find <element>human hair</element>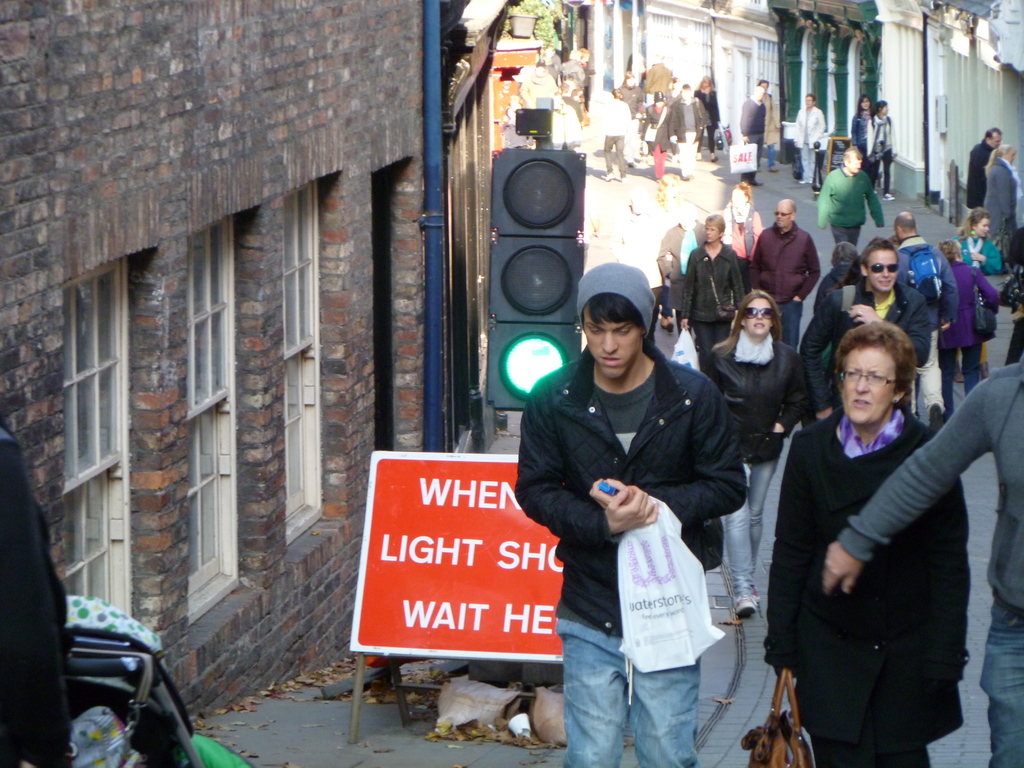
684, 81, 690, 90
